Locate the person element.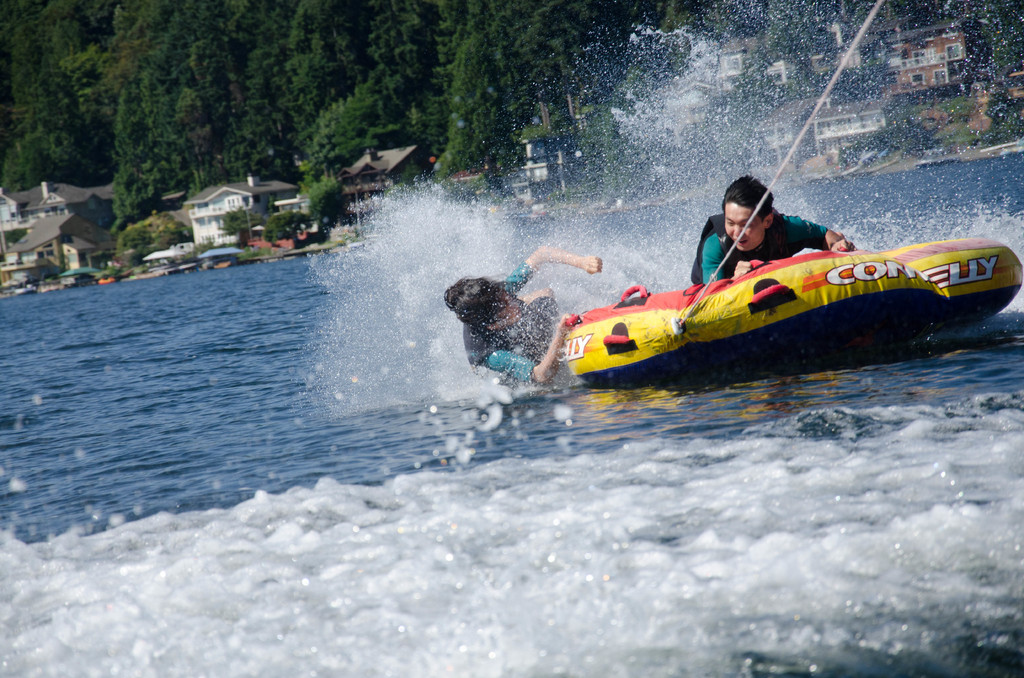
Element bbox: pyautogui.locateOnScreen(457, 223, 571, 403).
